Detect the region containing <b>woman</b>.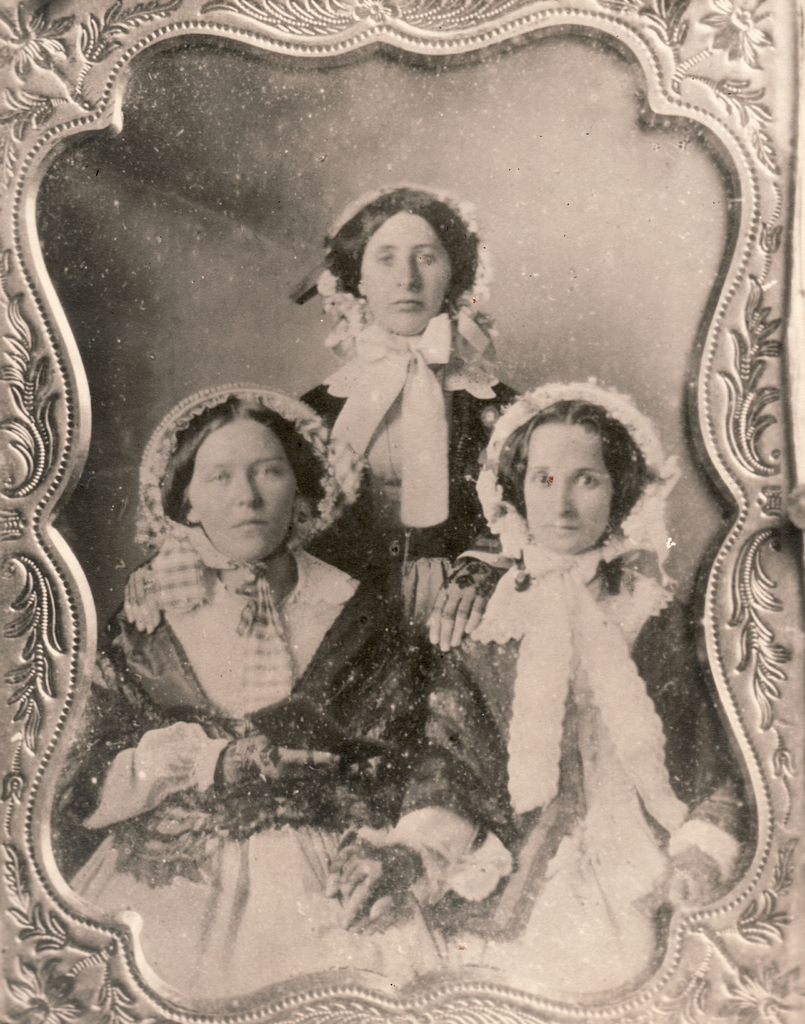
locate(395, 371, 766, 973).
